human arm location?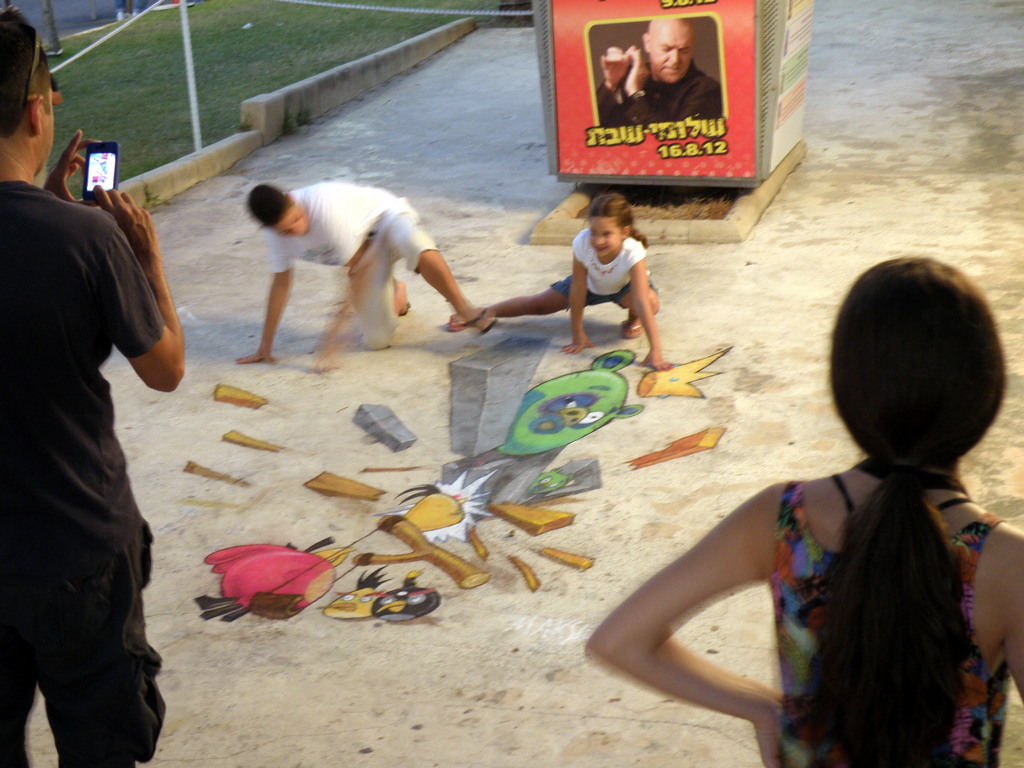
left=103, top=181, right=191, bottom=396
